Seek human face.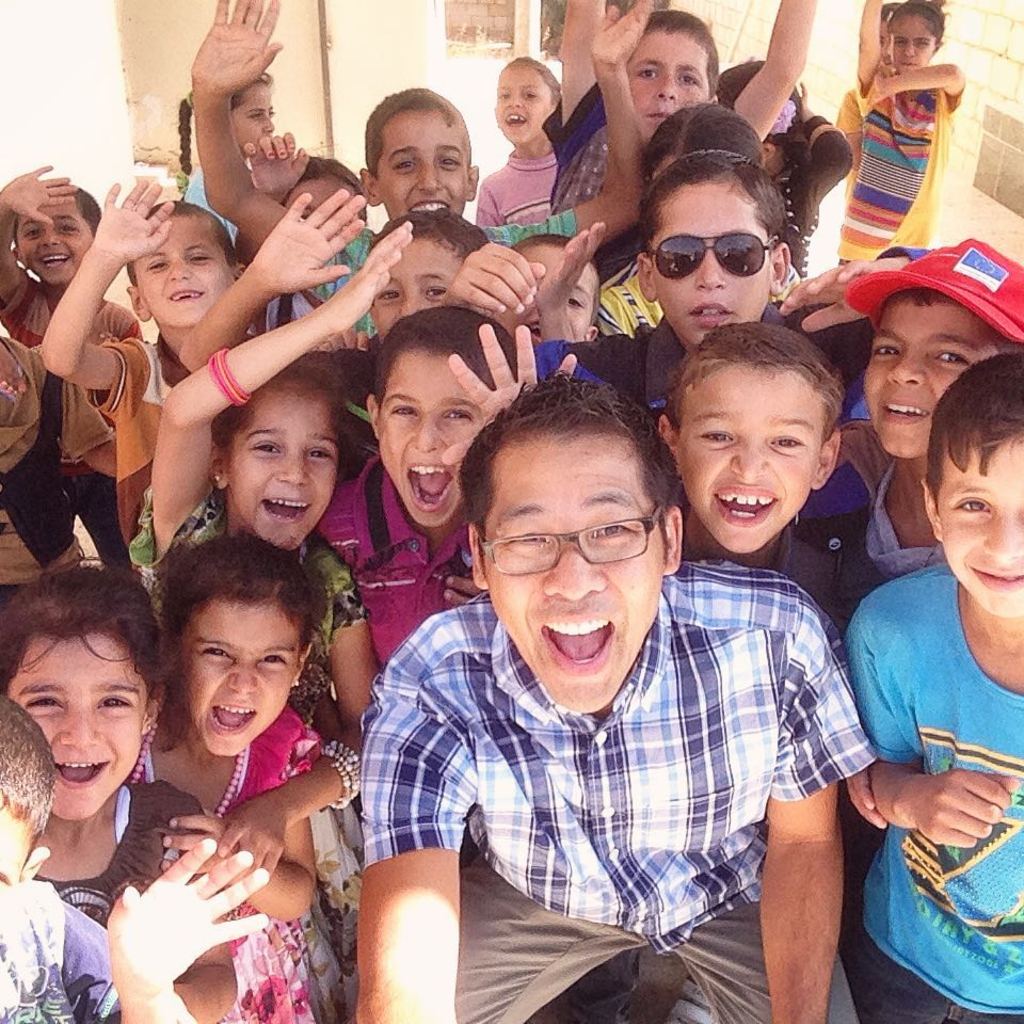
894 19 938 73.
